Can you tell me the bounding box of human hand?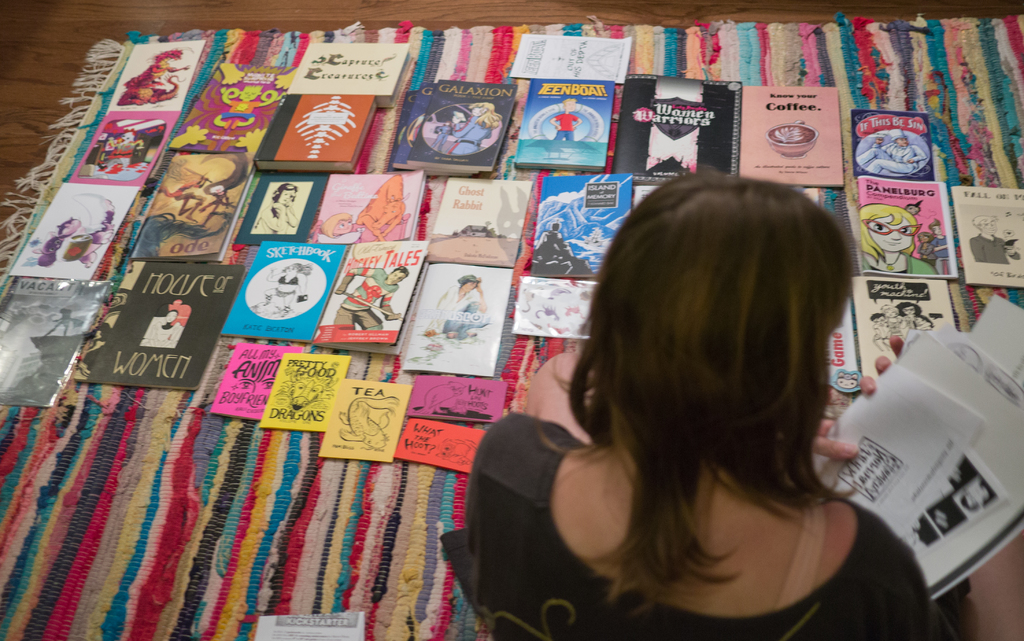
pyautogui.locateOnScreen(859, 334, 908, 396).
